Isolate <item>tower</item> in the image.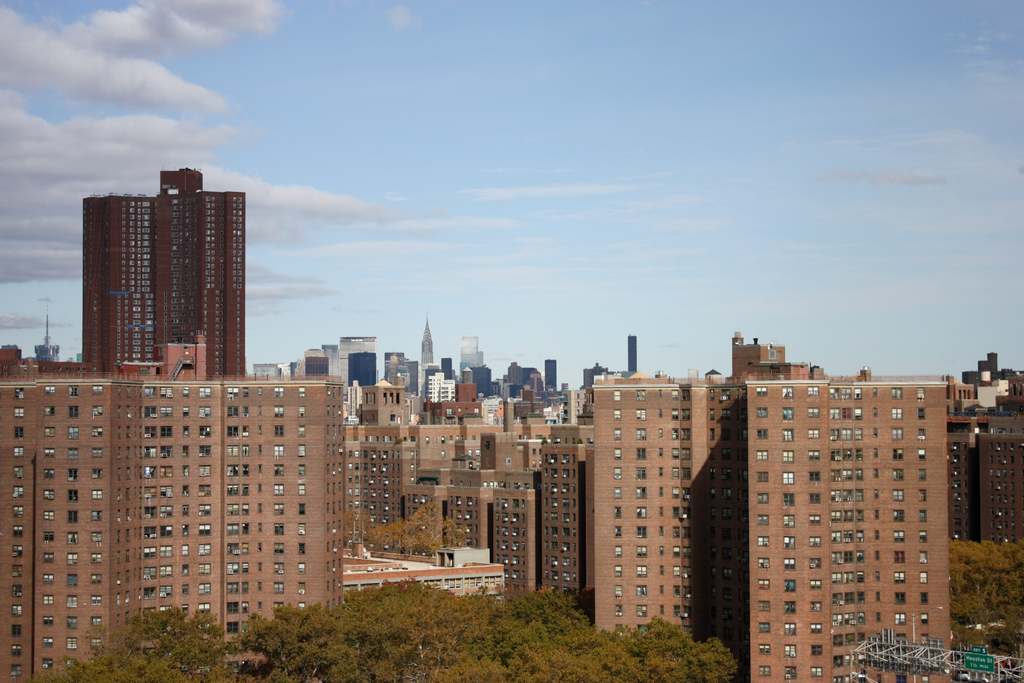
Isolated region: crop(535, 441, 582, 612).
